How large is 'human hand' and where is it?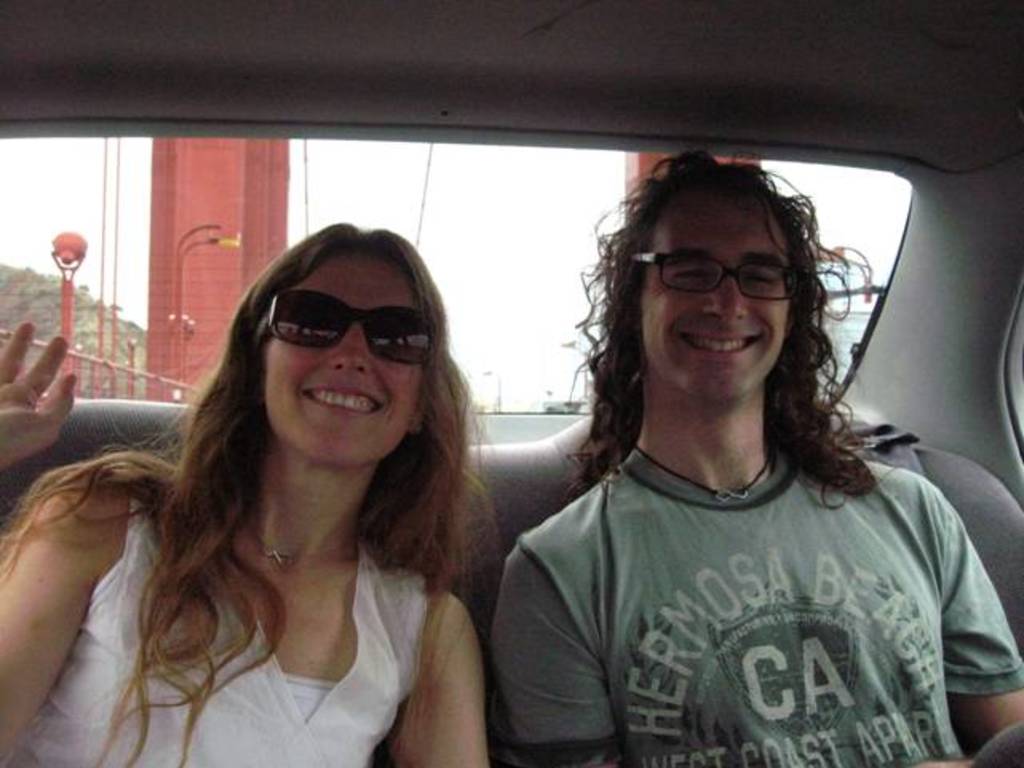
Bounding box: left=0, top=311, right=67, bottom=450.
